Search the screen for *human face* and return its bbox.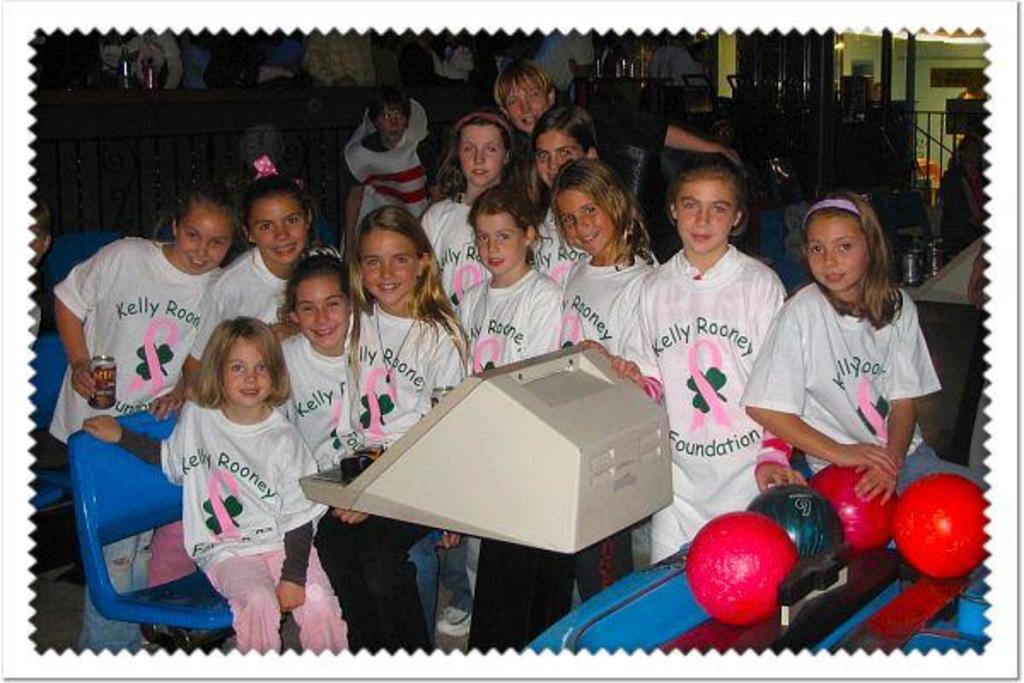
Found: BBox(534, 131, 580, 188).
